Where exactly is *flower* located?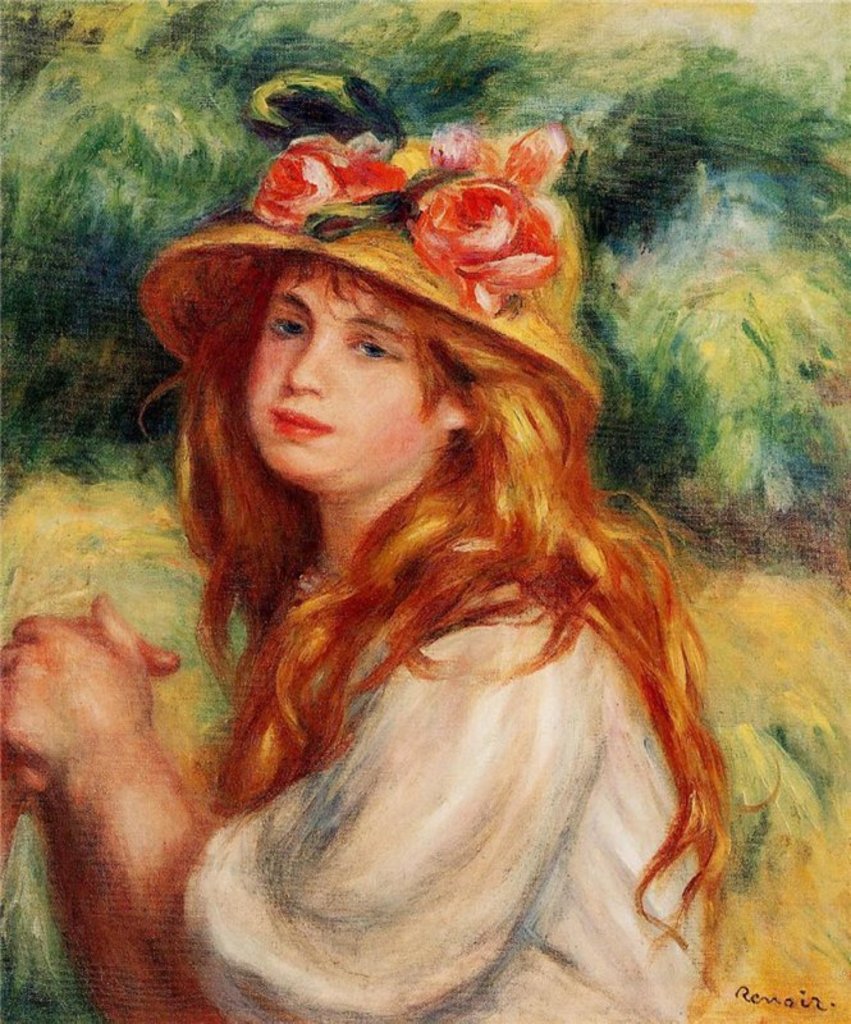
Its bounding box is [253, 133, 415, 241].
